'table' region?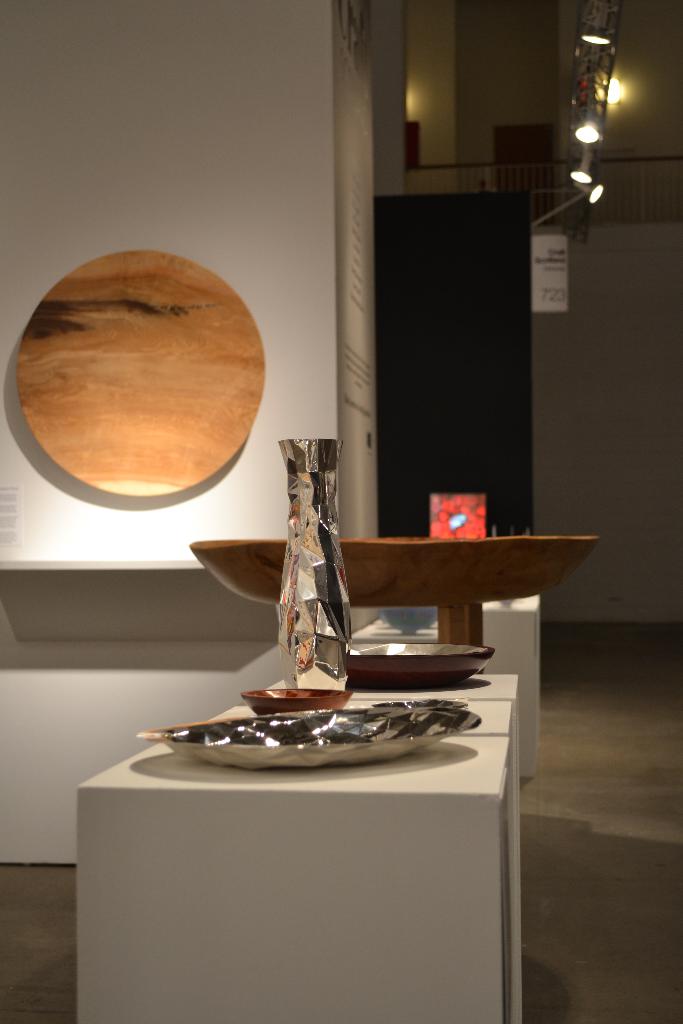
<box>72,730,511,1023</box>
